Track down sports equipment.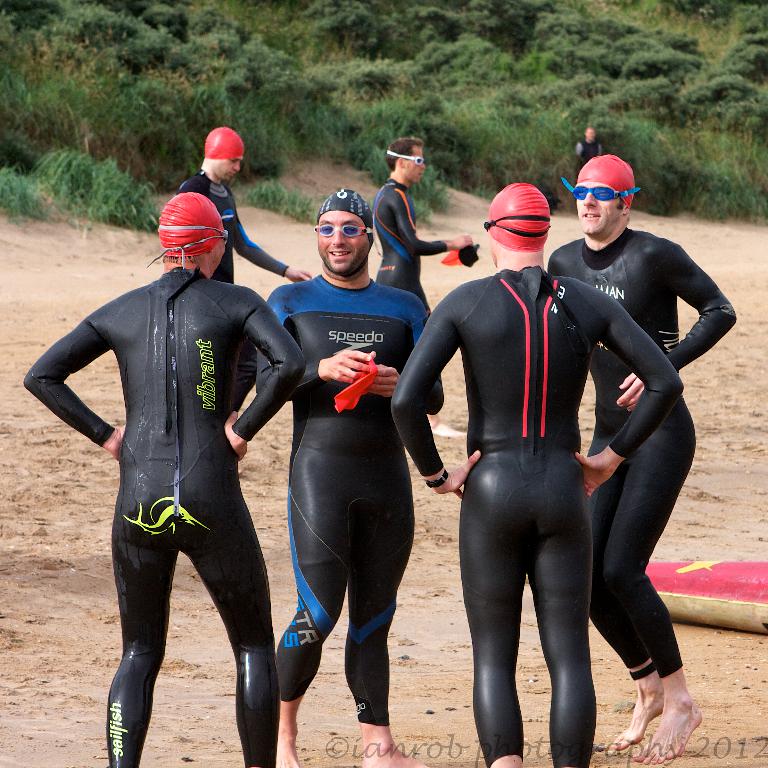
Tracked to <box>386,150,427,165</box>.
